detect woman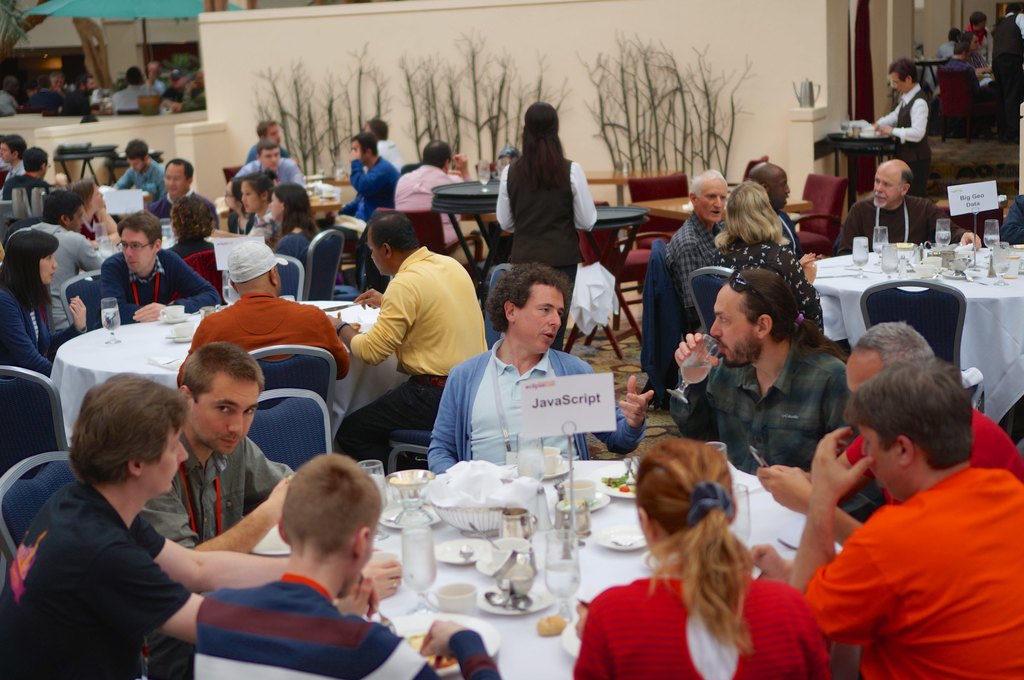
box(273, 185, 324, 294)
